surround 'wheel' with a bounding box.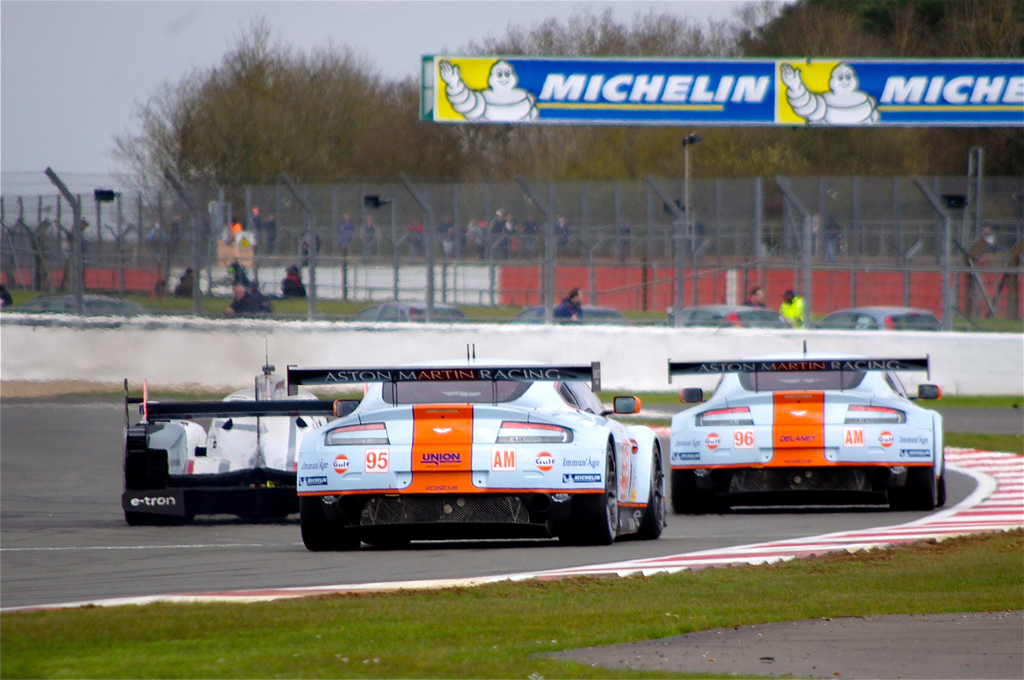
box(664, 465, 701, 524).
